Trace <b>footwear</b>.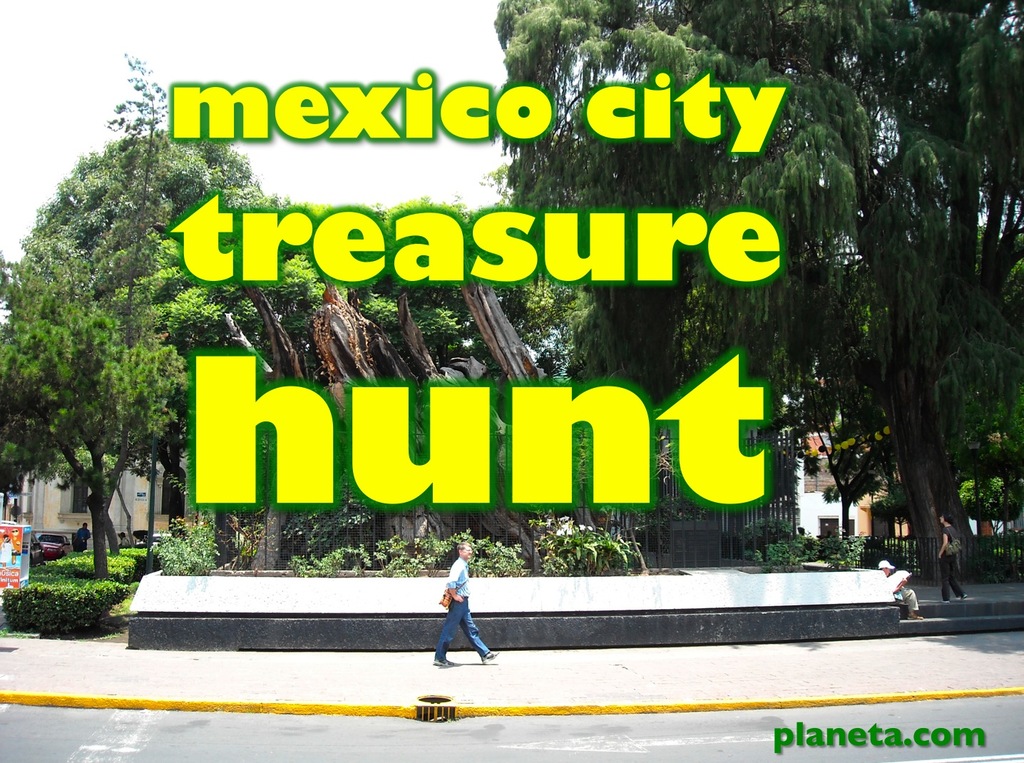
Traced to bbox=[434, 660, 454, 666].
